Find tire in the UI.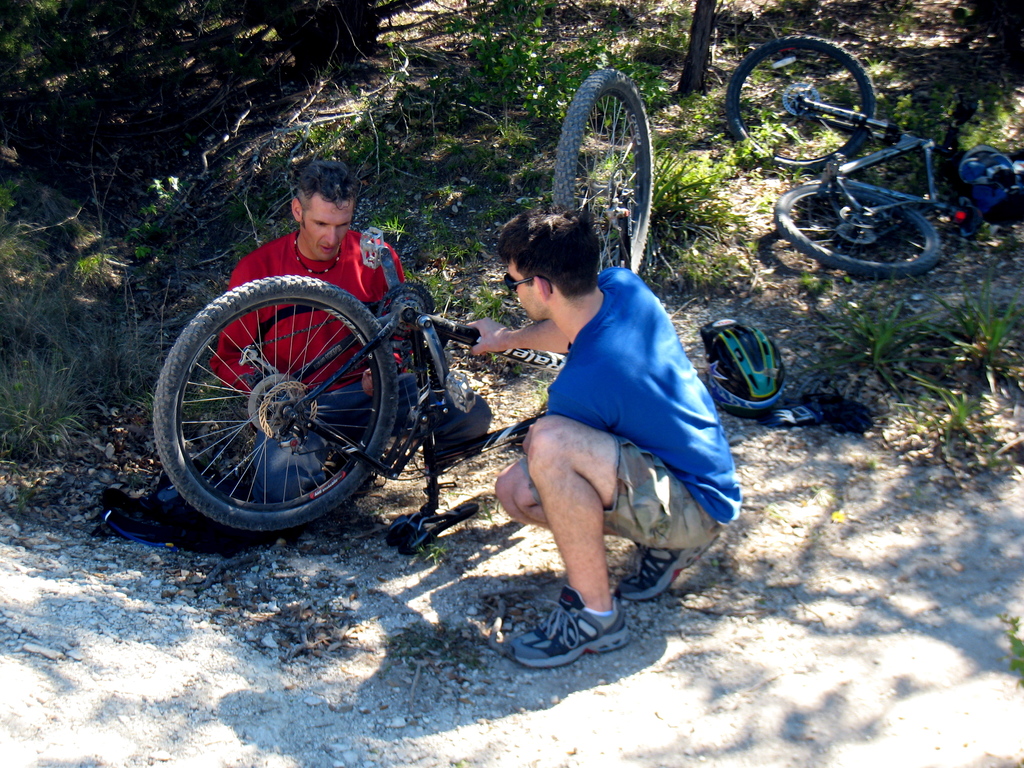
UI element at Rect(724, 35, 877, 168).
